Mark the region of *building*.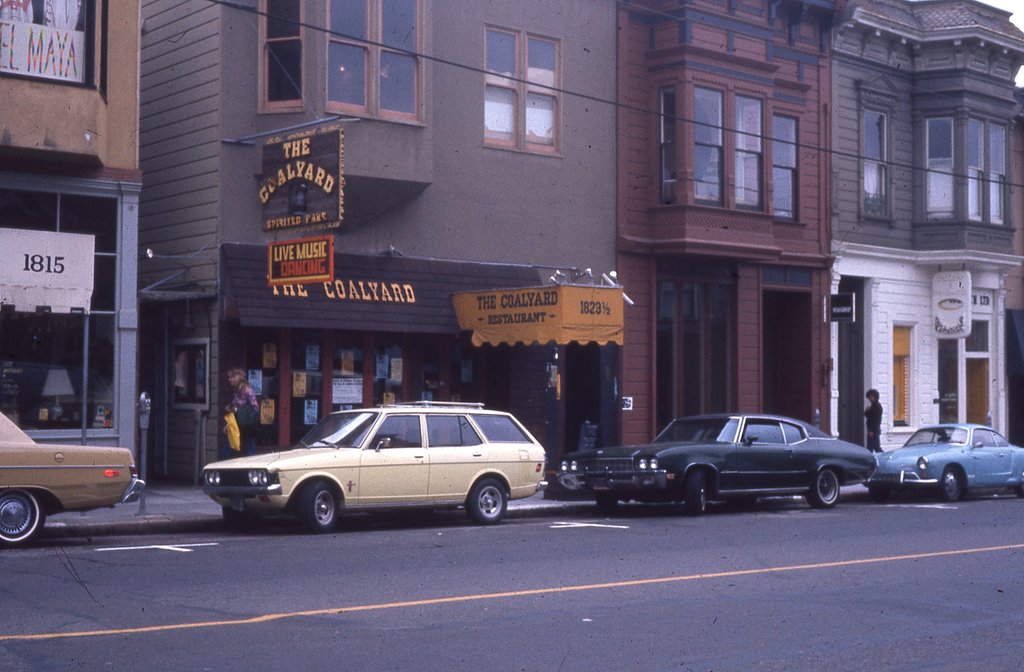
Region: {"x1": 826, "y1": 0, "x2": 1023, "y2": 458}.
